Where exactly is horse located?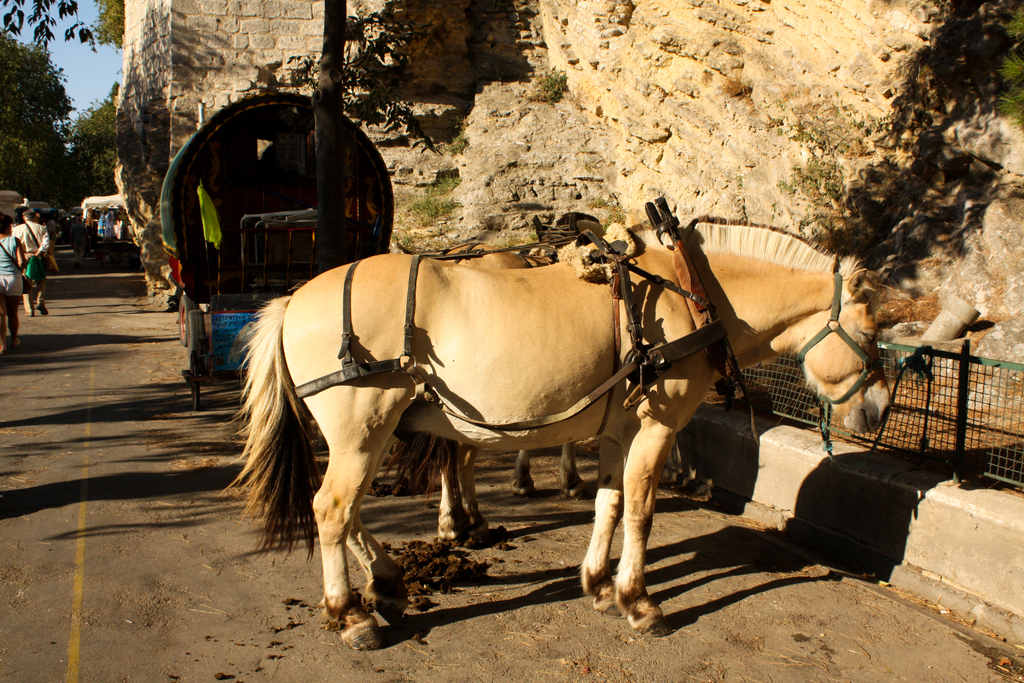
Its bounding box is box=[224, 213, 901, 651].
